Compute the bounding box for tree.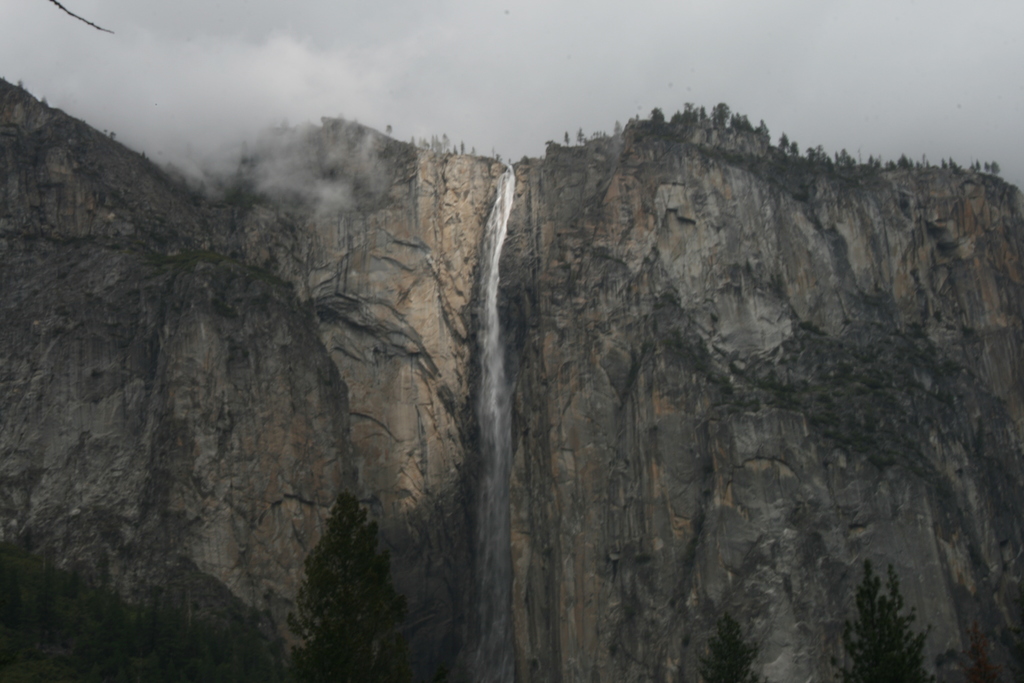
pyautogui.locateOnScreen(697, 618, 774, 682).
